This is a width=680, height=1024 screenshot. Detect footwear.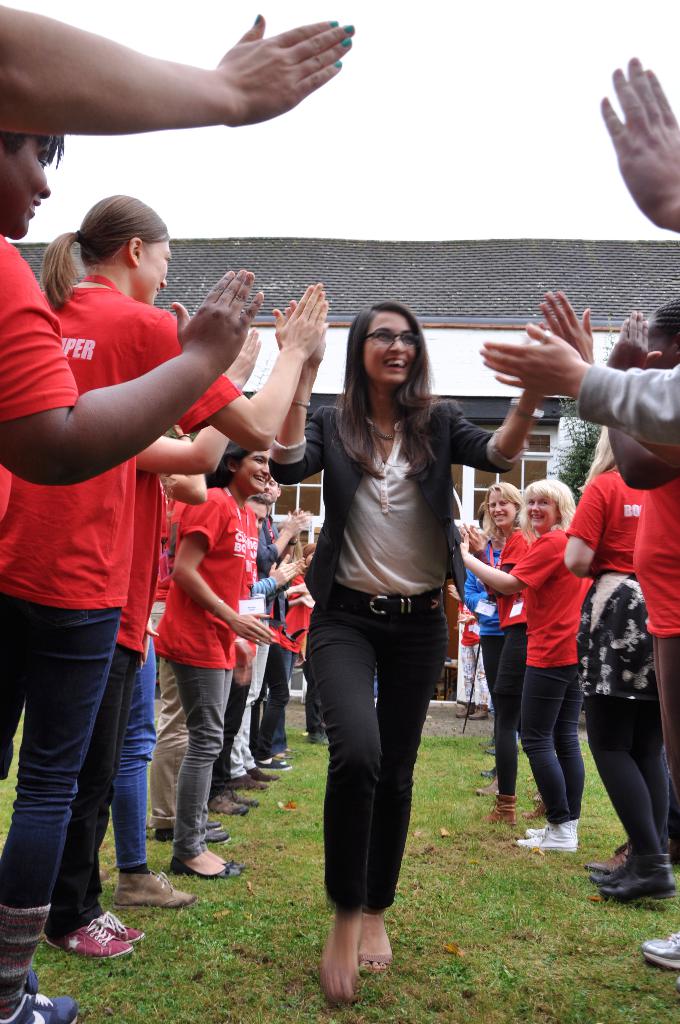
l=170, t=860, r=234, b=877.
